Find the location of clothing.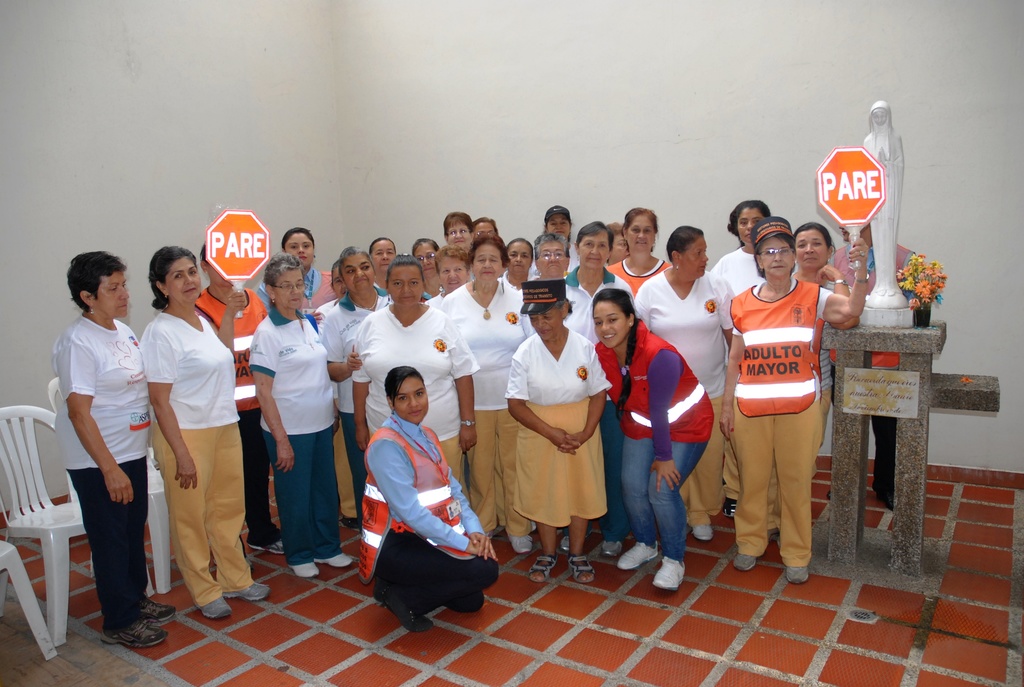
Location: pyautogui.locateOnScreen(196, 287, 269, 544).
